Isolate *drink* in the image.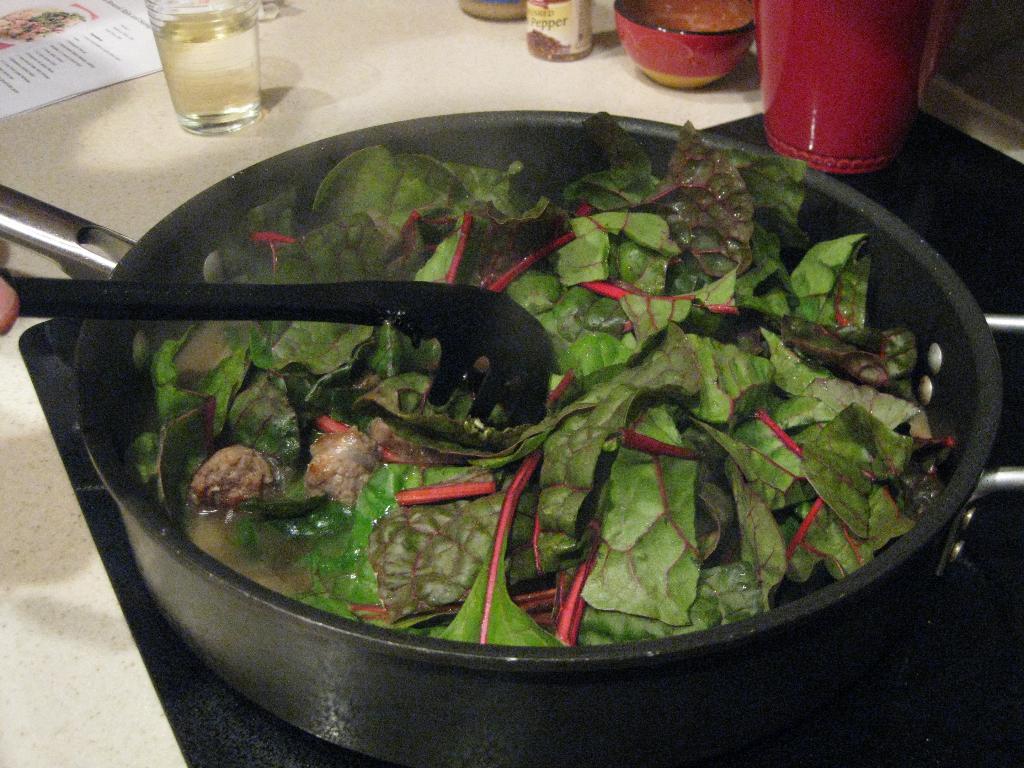
Isolated region: bbox=[147, 8, 287, 129].
